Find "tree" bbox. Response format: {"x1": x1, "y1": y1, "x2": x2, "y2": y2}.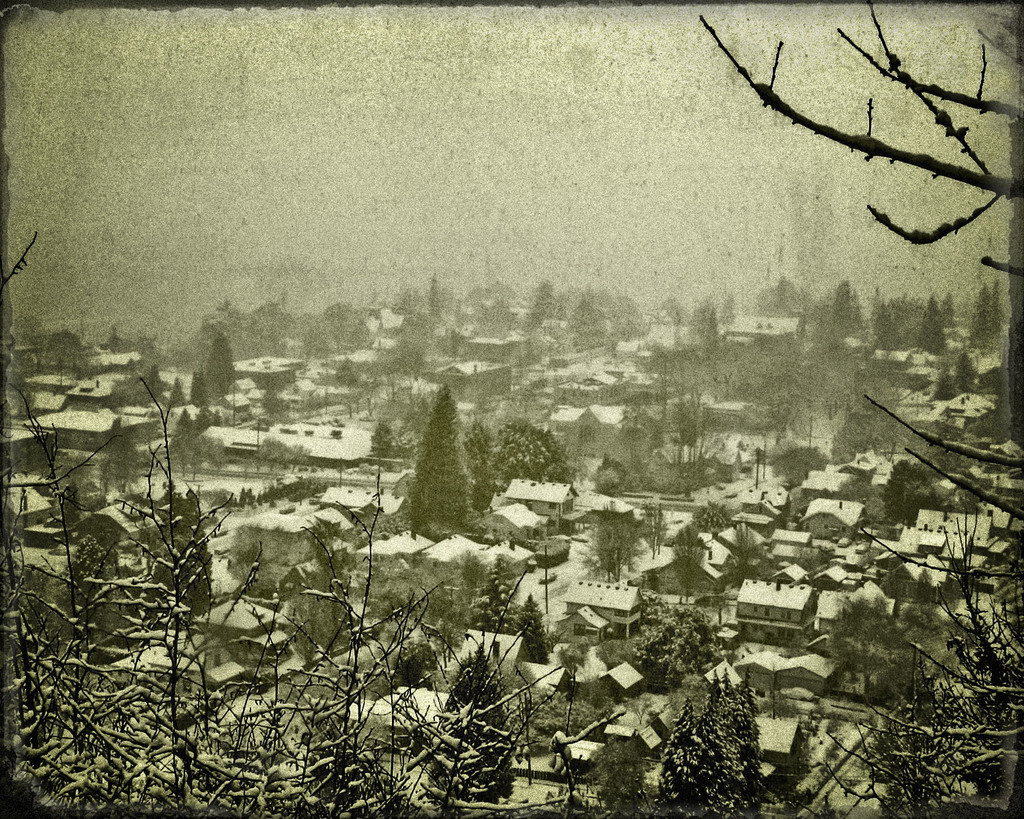
{"x1": 400, "y1": 384, "x2": 474, "y2": 541}.
